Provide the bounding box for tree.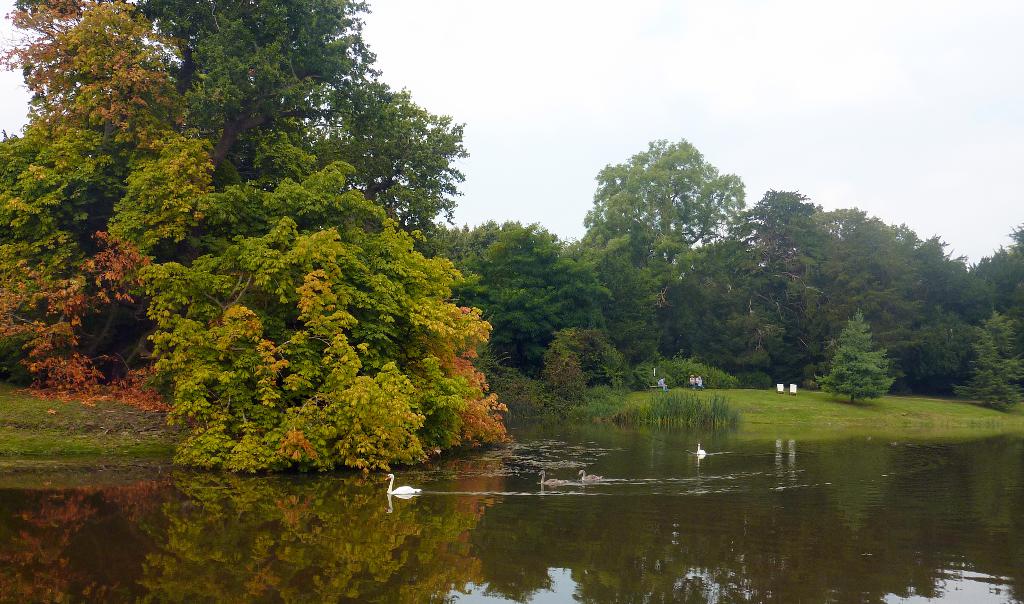
BBox(954, 310, 1023, 409).
